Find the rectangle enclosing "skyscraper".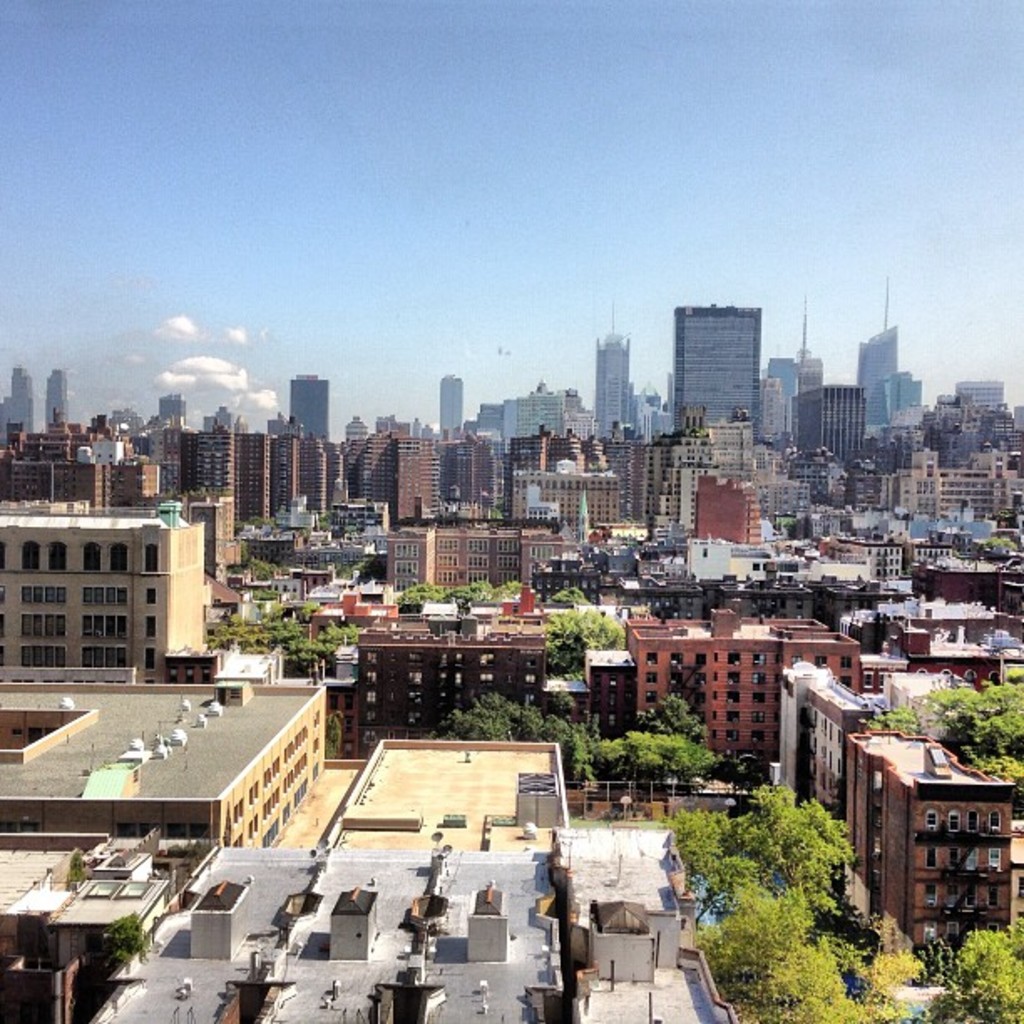
detection(604, 320, 648, 440).
